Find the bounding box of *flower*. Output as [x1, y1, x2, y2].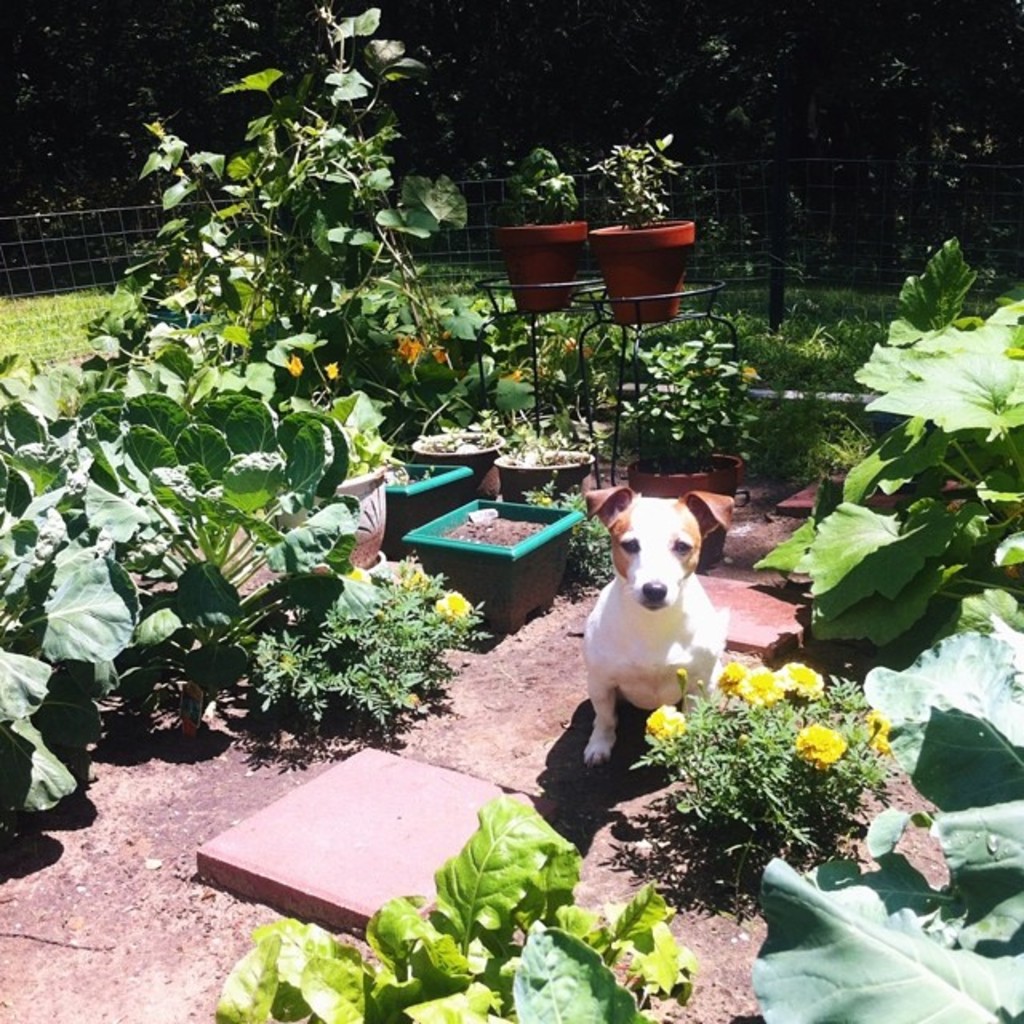
[320, 355, 338, 379].
